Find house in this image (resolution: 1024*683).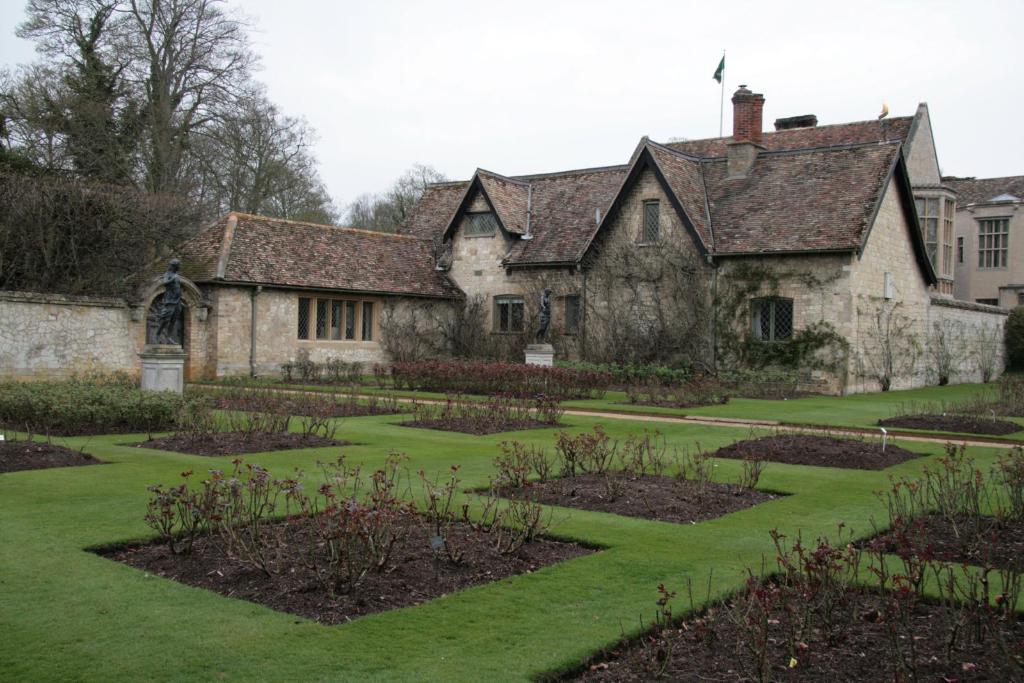
[159, 96, 970, 410].
